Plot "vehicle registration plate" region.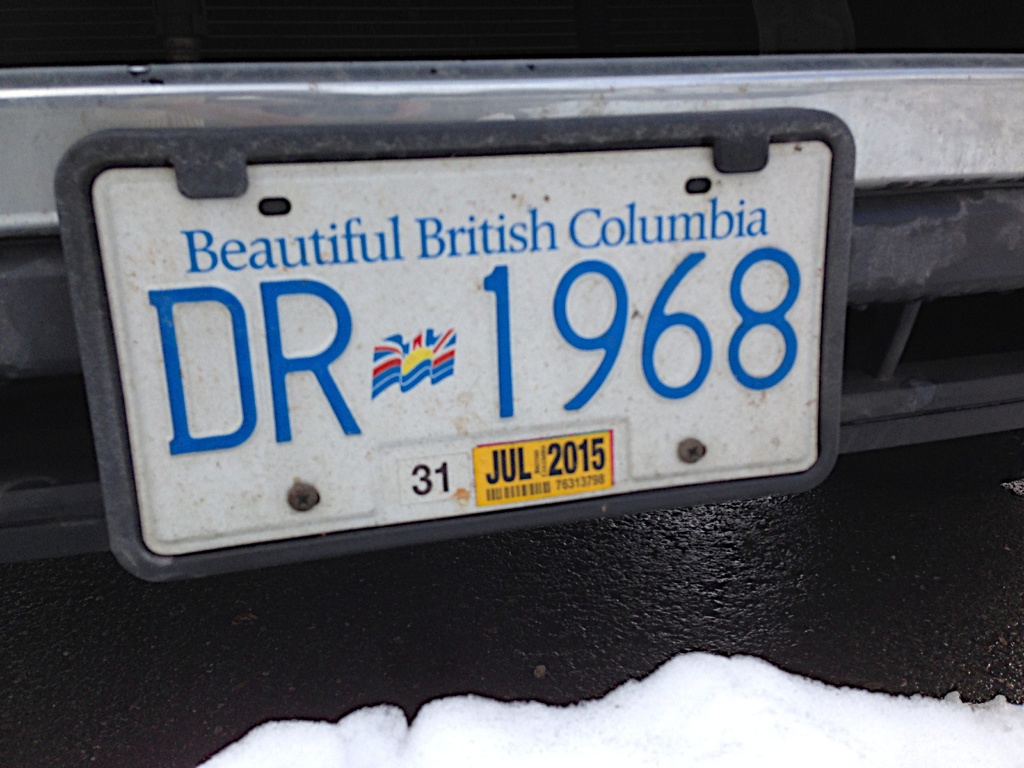
Plotted at (left=55, top=106, right=858, bottom=580).
